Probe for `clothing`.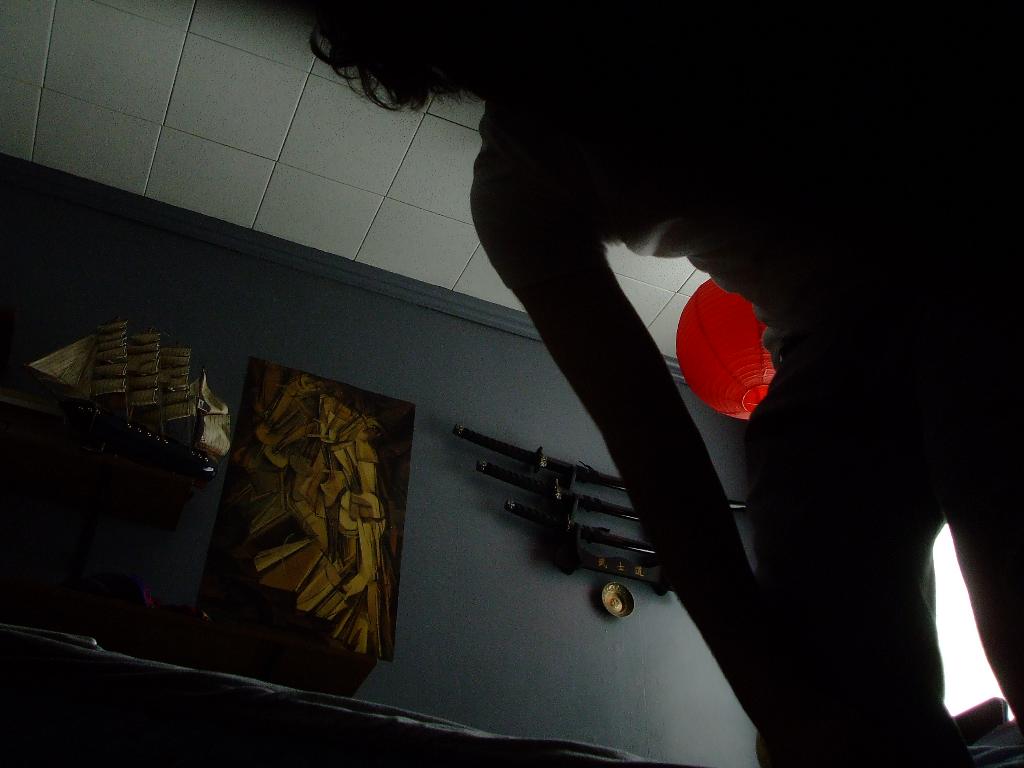
Probe result: (757,333,1023,767).
